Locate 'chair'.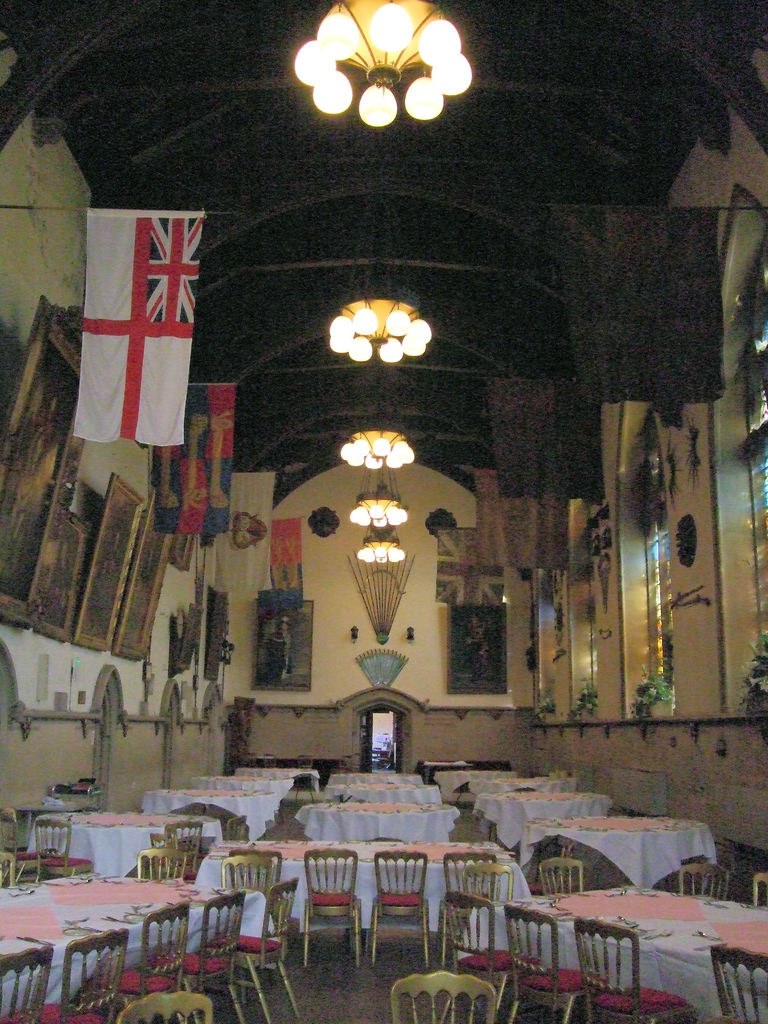
Bounding box: bbox=[109, 903, 188, 1023].
